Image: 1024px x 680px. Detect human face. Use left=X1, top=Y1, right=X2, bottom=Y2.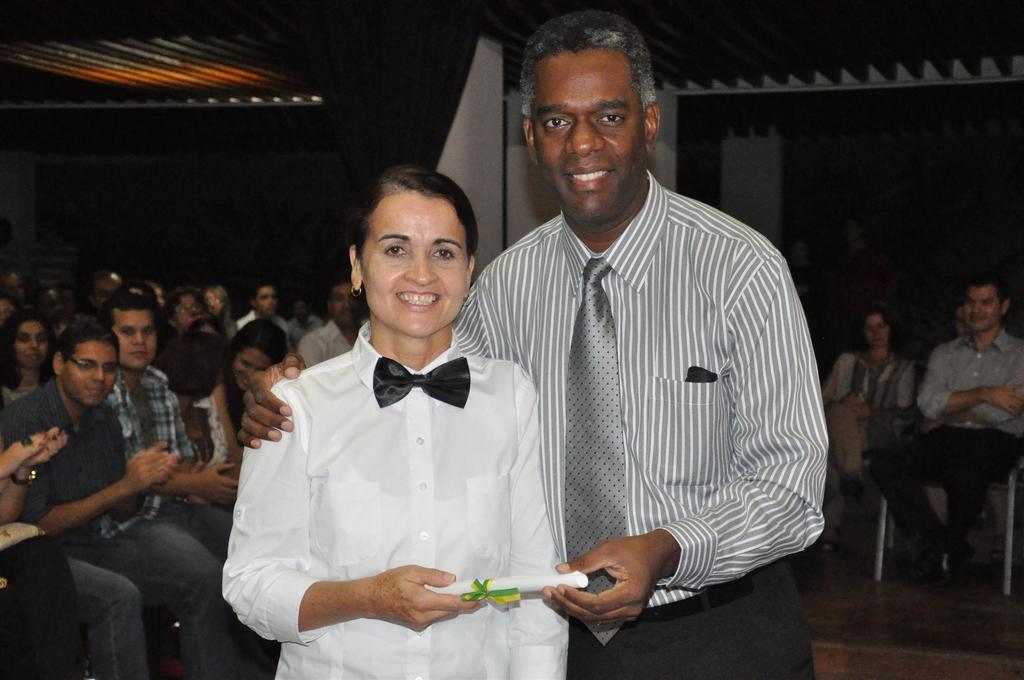
left=231, top=345, right=270, bottom=389.
